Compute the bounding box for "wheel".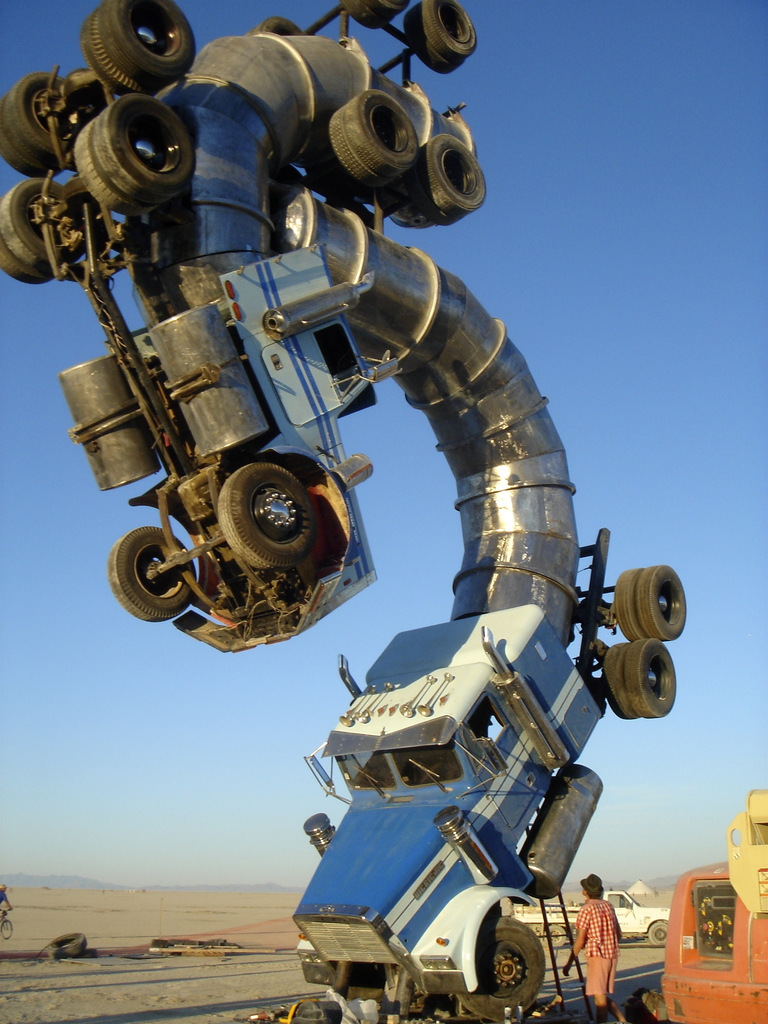
{"x1": 332, "y1": 109, "x2": 379, "y2": 183}.
